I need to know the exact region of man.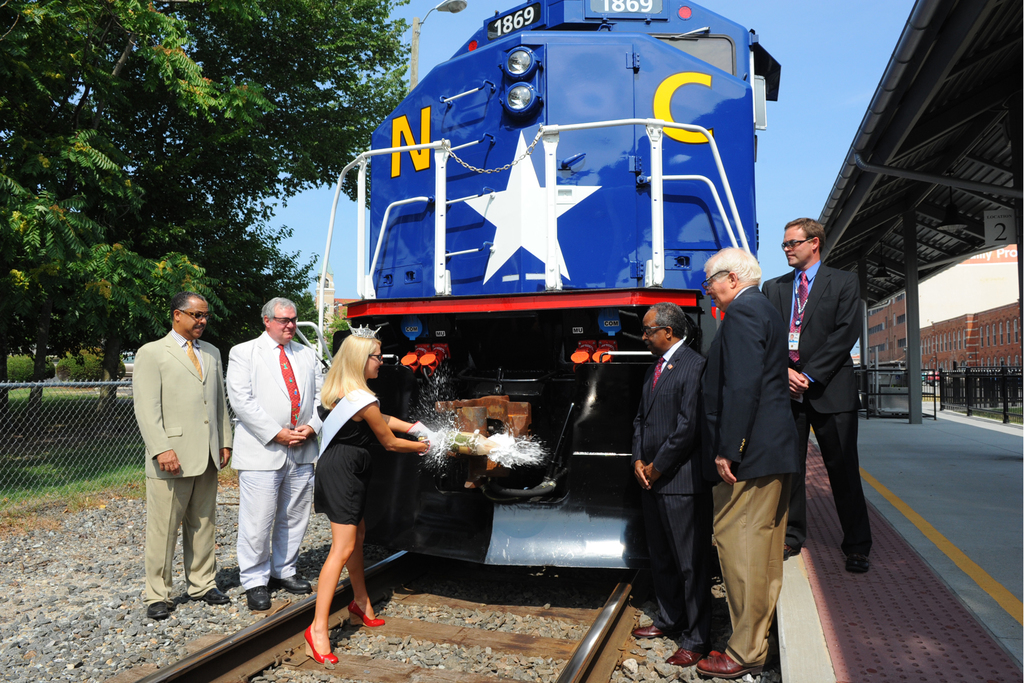
Region: left=636, top=302, right=719, bottom=671.
